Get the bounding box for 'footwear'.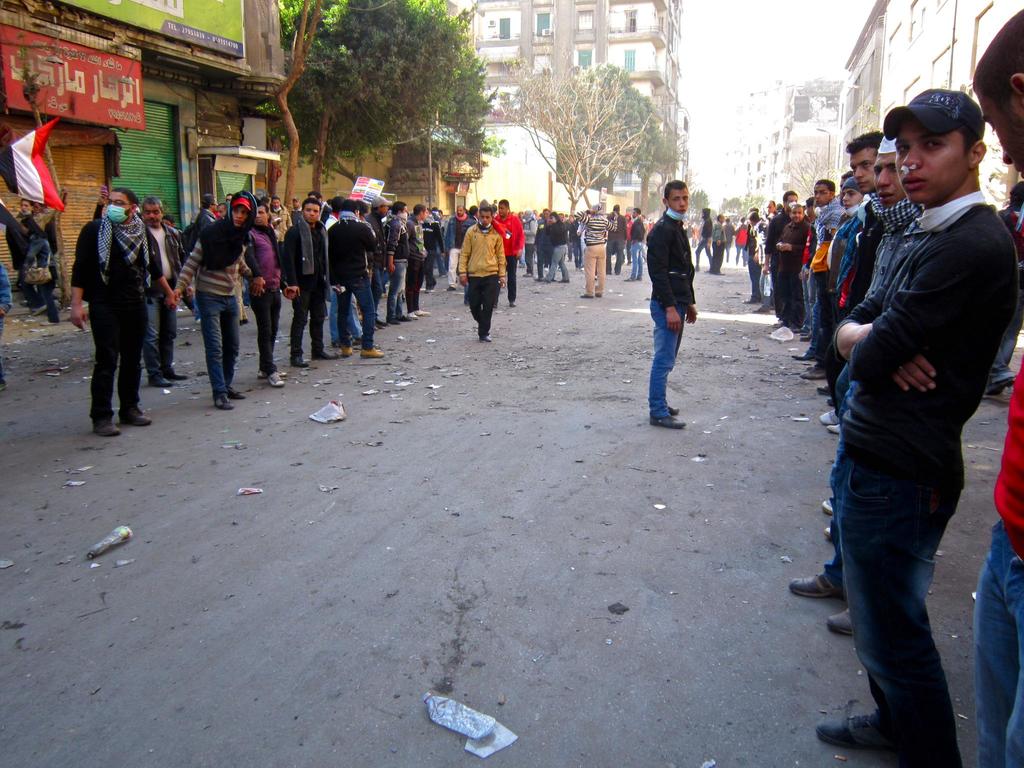
locate(331, 339, 337, 348).
